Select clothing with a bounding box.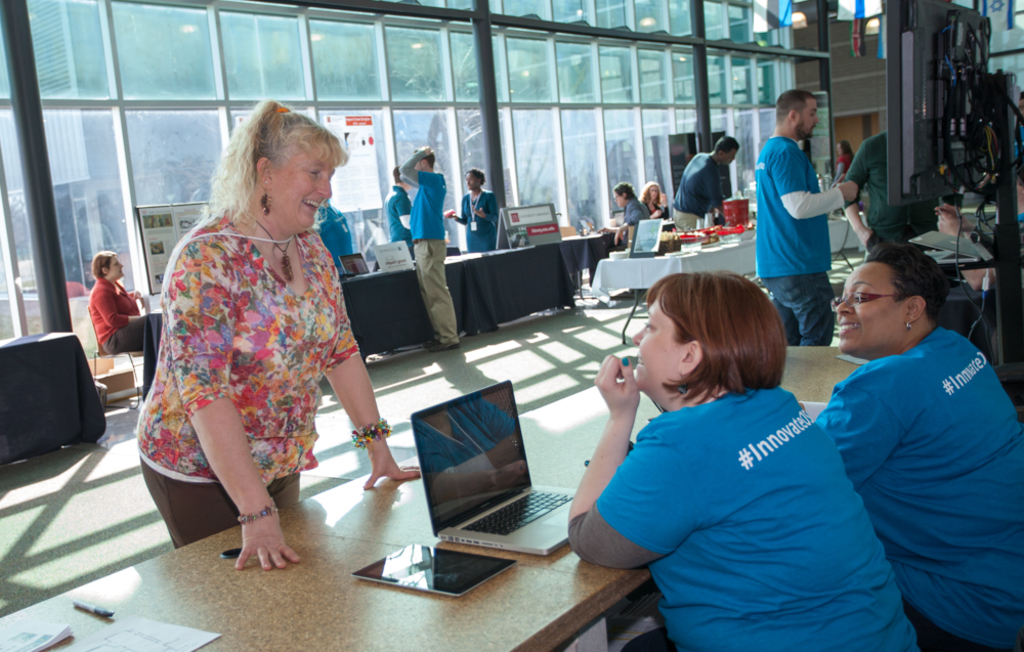
select_region(620, 194, 646, 220).
